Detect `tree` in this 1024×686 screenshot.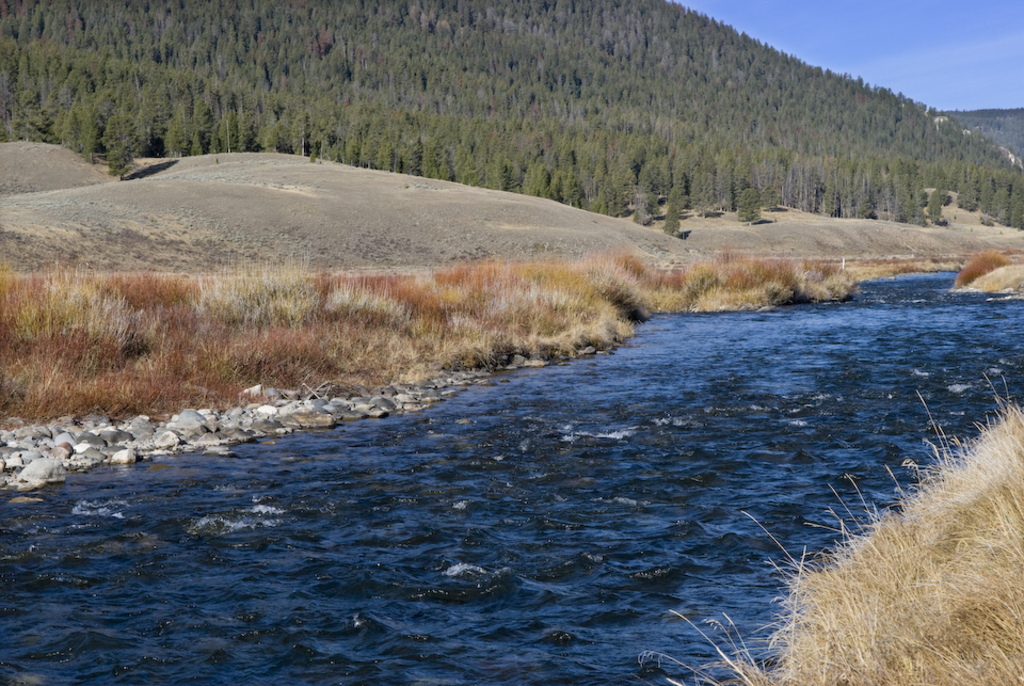
Detection: [left=148, top=83, right=170, bottom=154].
